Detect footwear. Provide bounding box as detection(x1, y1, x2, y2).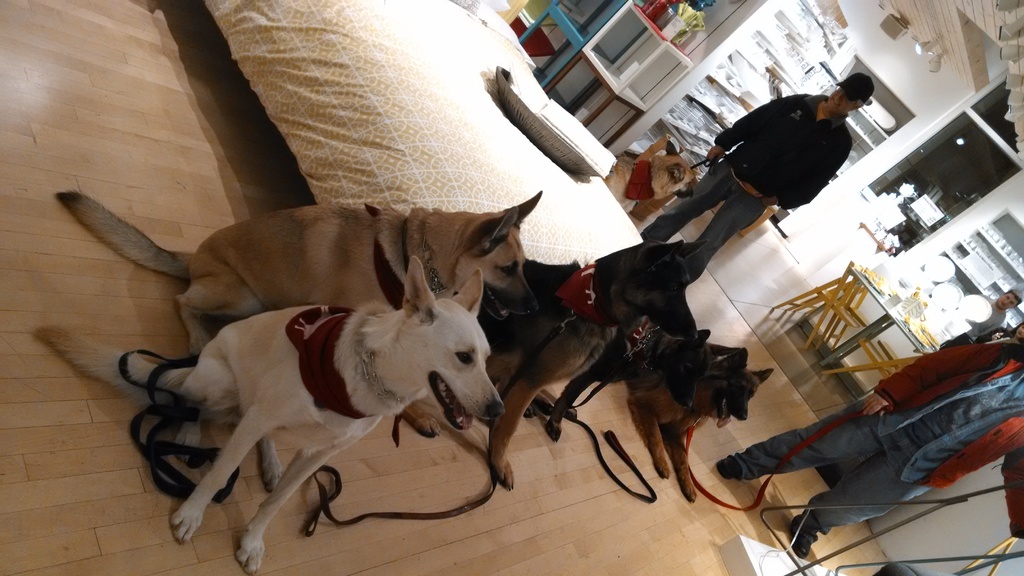
detection(792, 515, 820, 558).
